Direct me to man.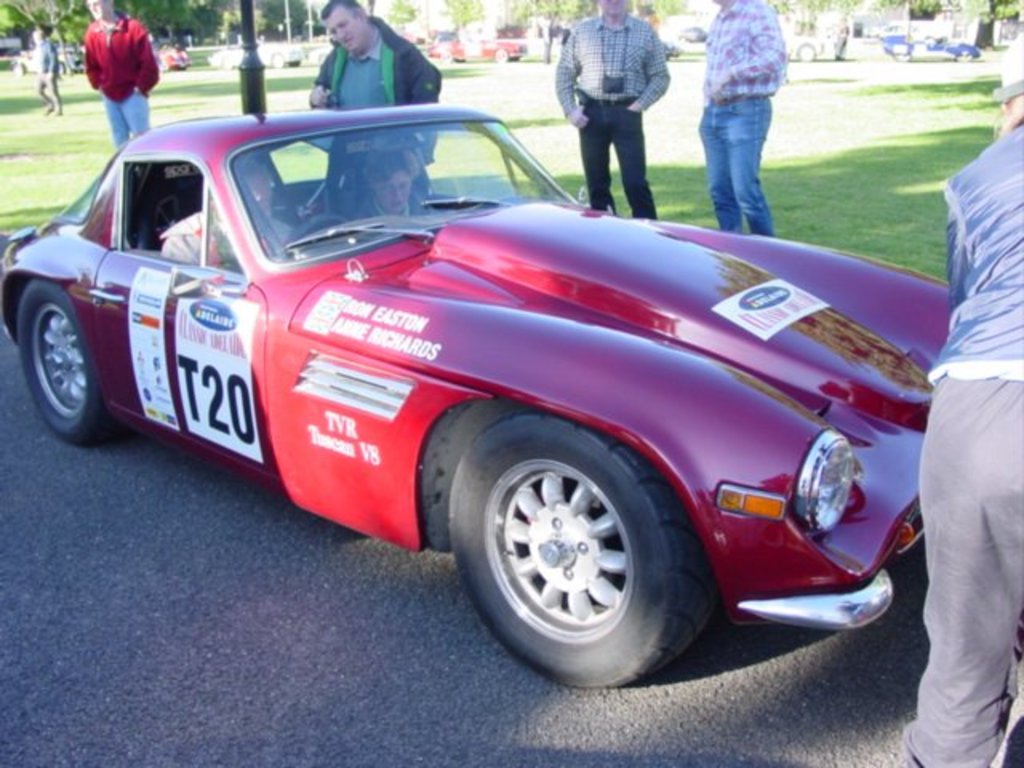
Direction: [299,0,440,190].
